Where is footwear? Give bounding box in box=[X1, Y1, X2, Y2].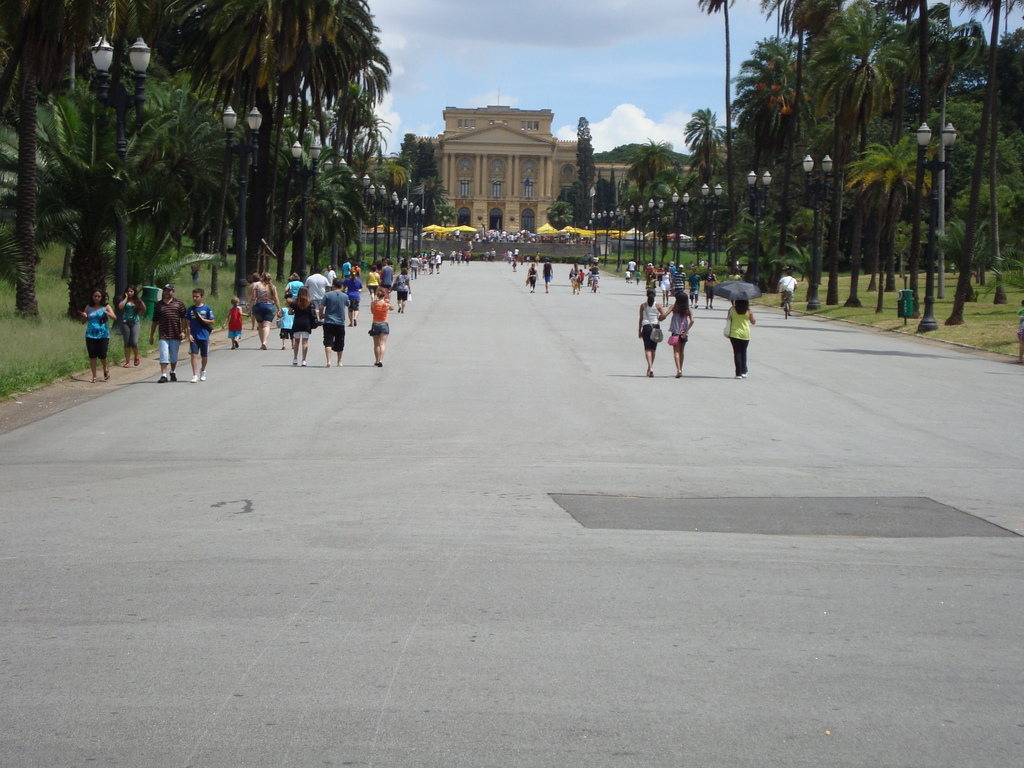
box=[676, 368, 683, 378].
